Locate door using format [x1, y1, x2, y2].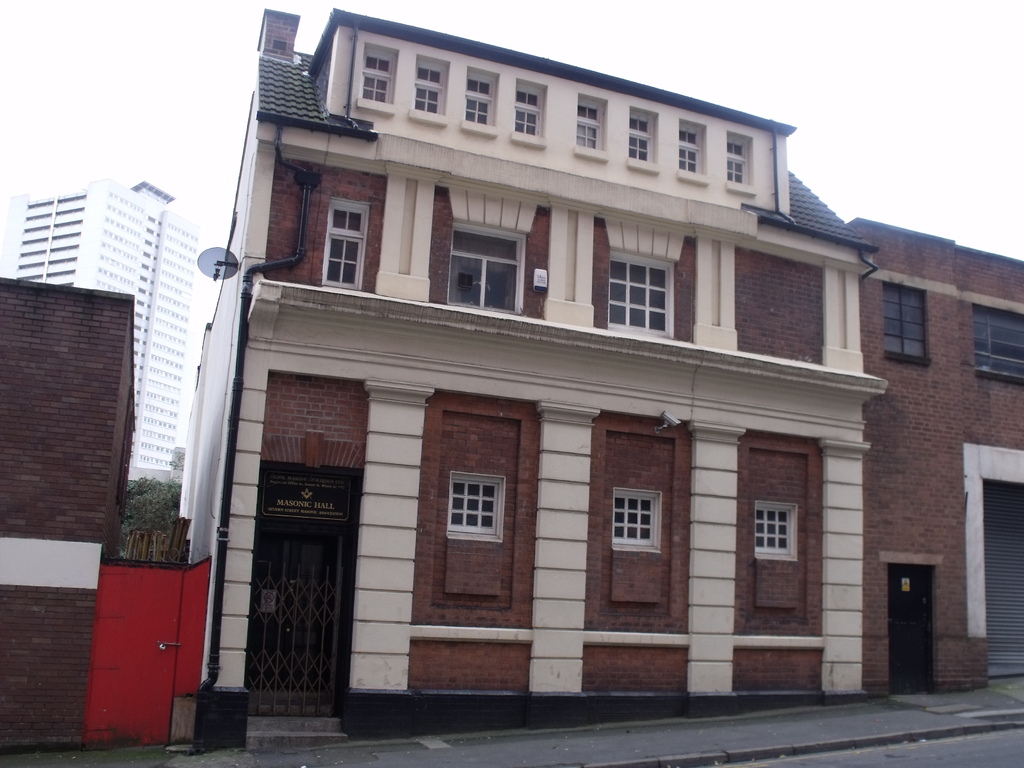
[887, 564, 935, 698].
